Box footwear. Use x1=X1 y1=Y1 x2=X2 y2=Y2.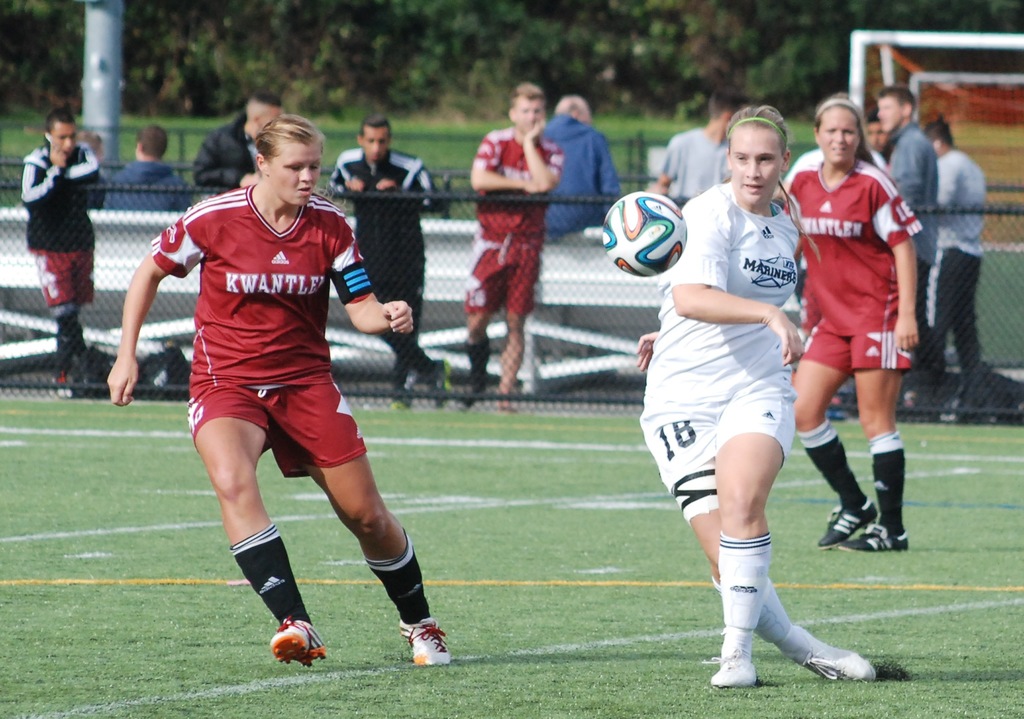
x1=426 y1=356 x2=453 y2=409.
